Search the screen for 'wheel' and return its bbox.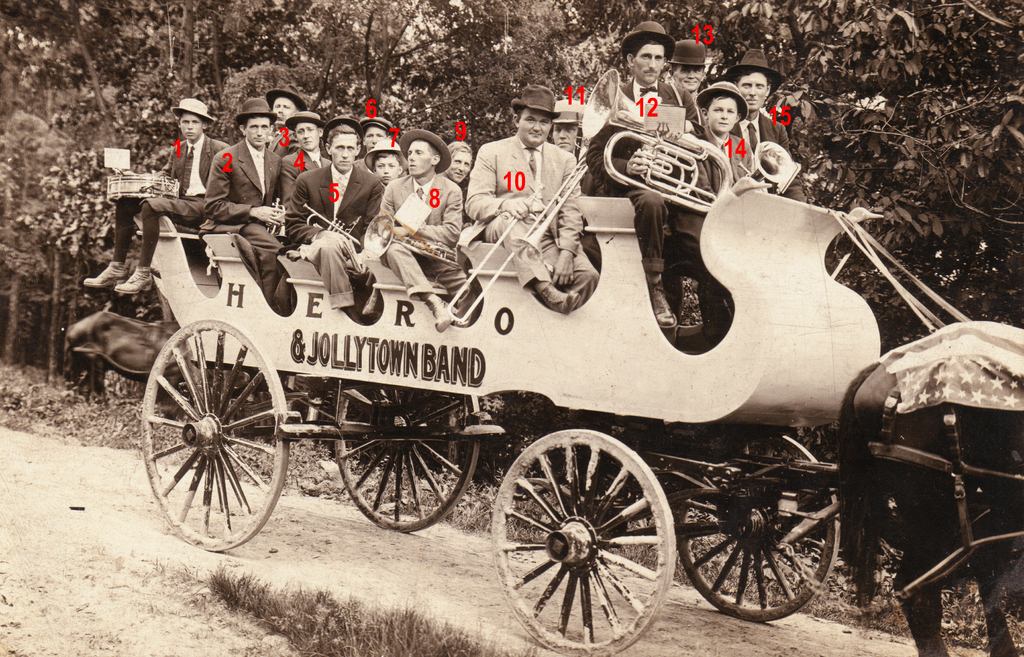
Found: bbox(342, 397, 482, 532).
